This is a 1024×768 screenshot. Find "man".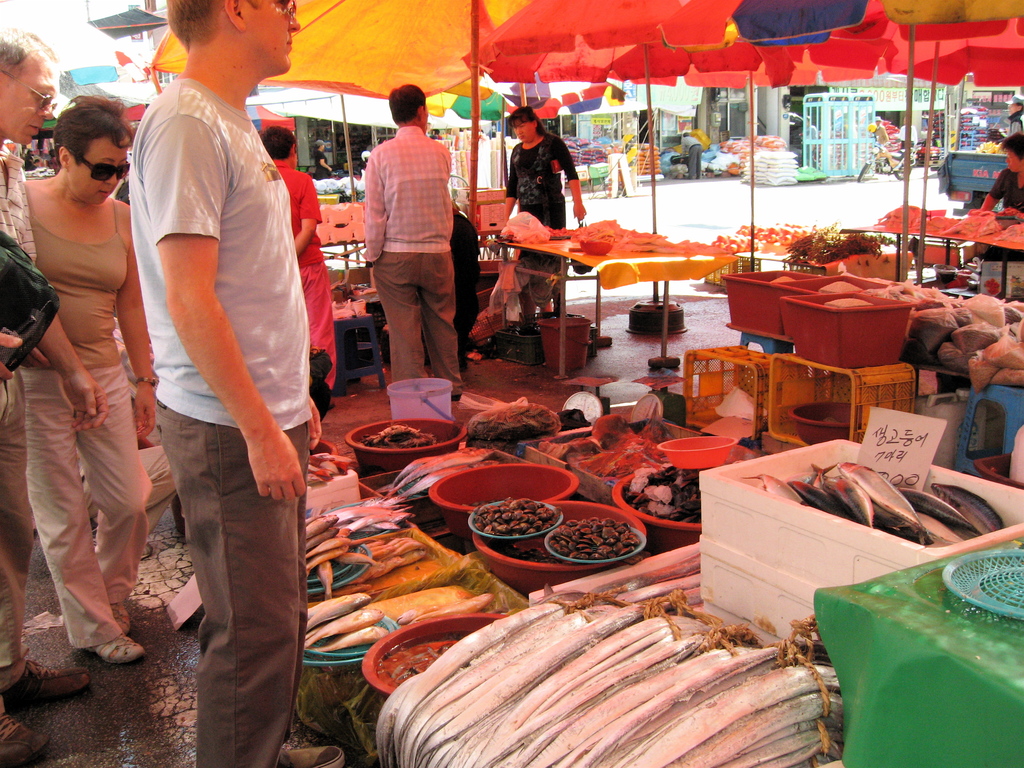
Bounding box: region(0, 28, 102, 669).
